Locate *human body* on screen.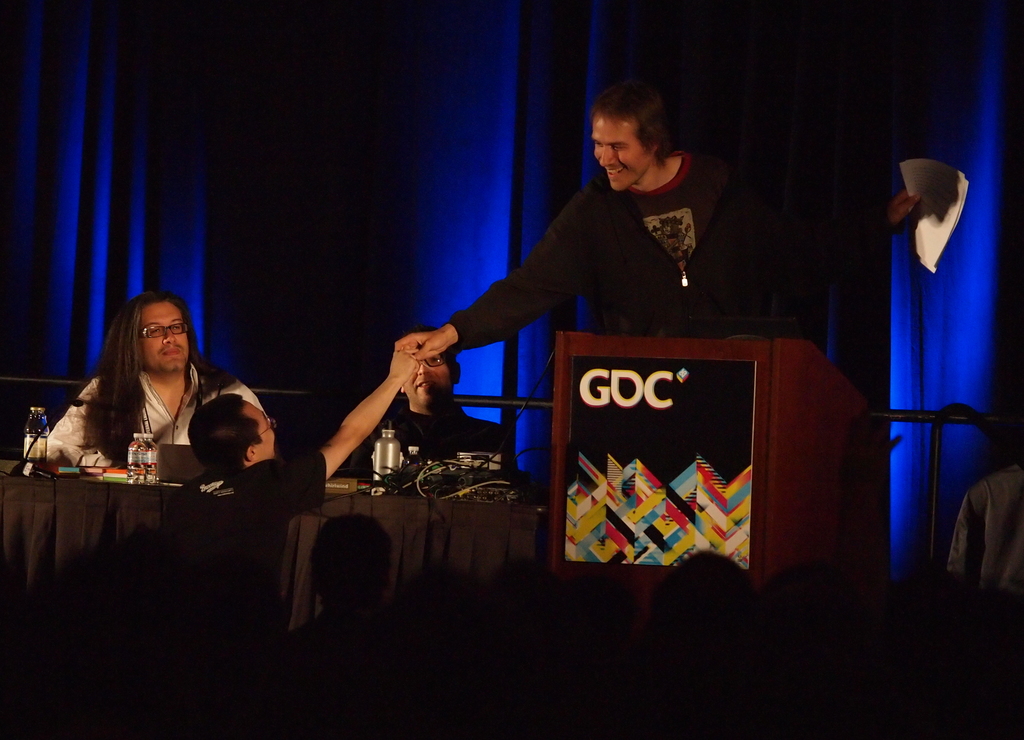
On screen at Rect(395, 93, 917, 351).
